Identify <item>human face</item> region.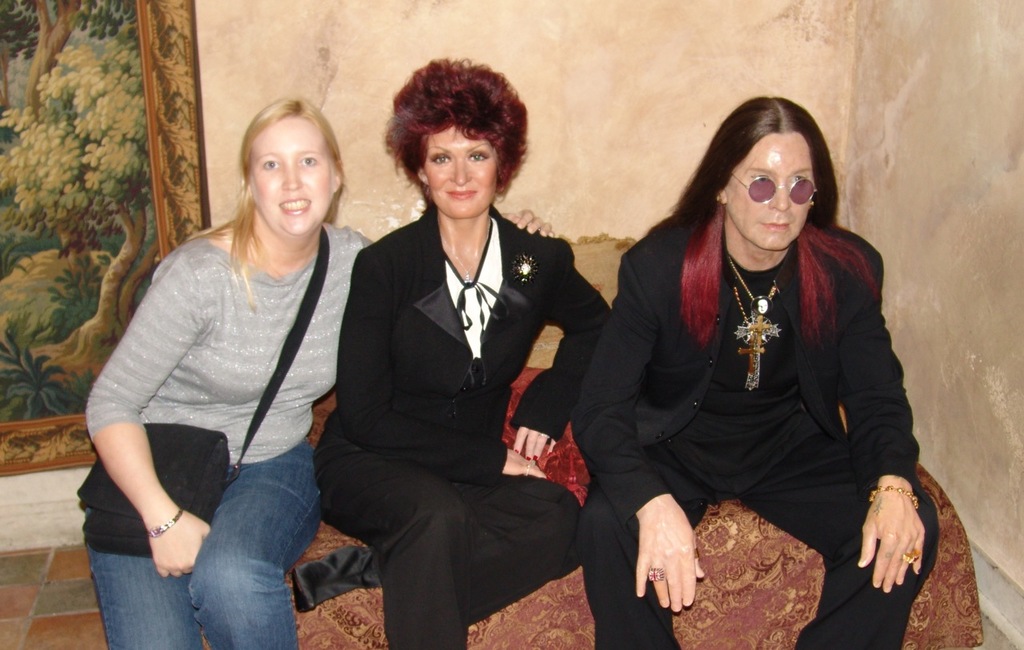
Region: x1=423 y1=122 x2=490 y2=213.
